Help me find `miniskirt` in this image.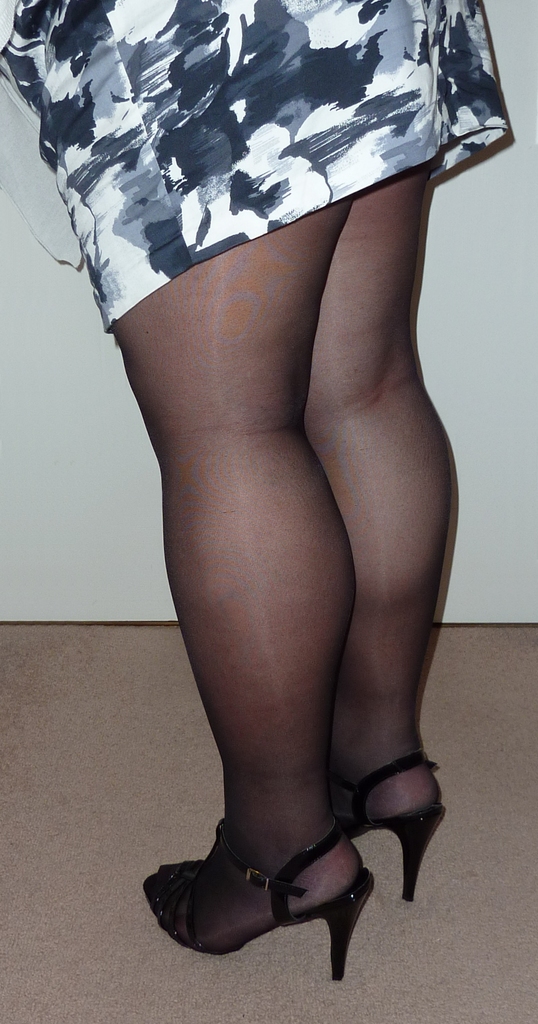
Found it: 0:0:510:335.
